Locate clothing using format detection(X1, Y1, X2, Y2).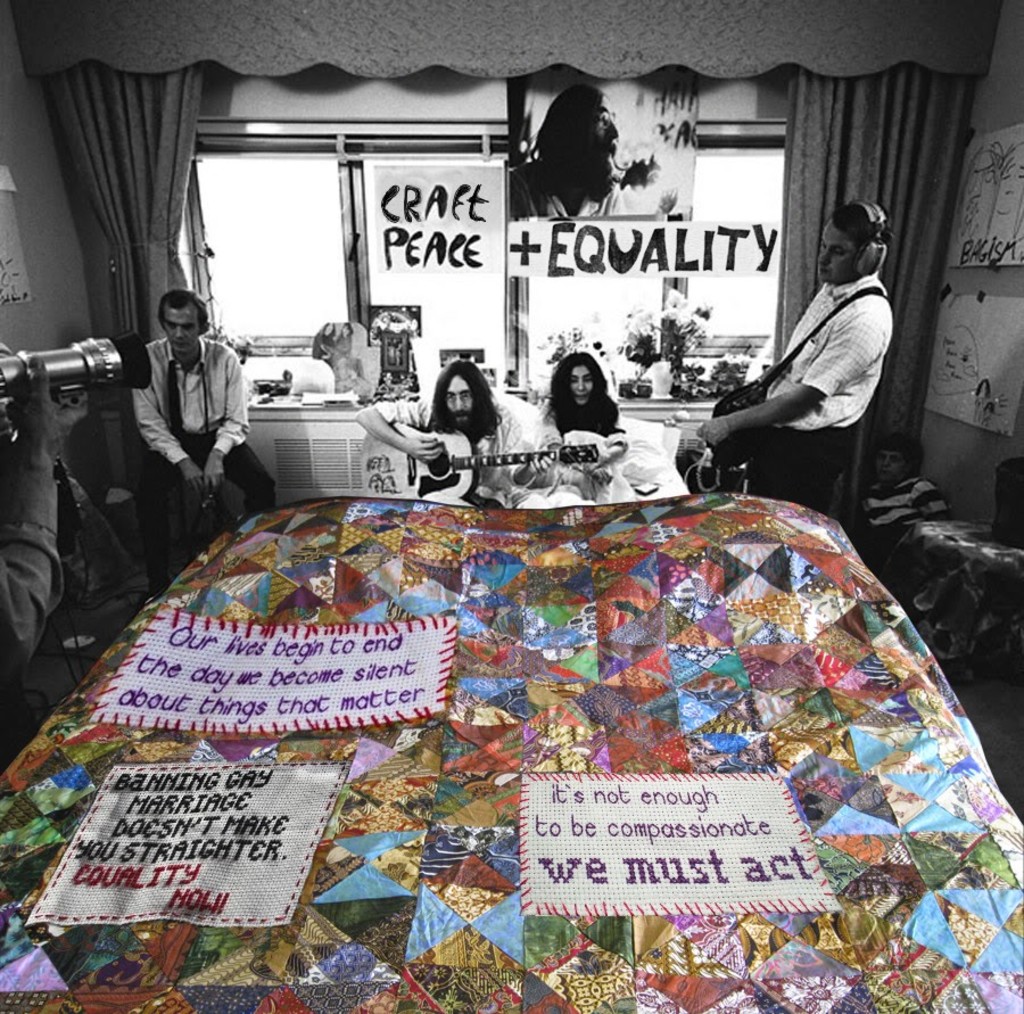
detection(750, 270, 893, 511).
